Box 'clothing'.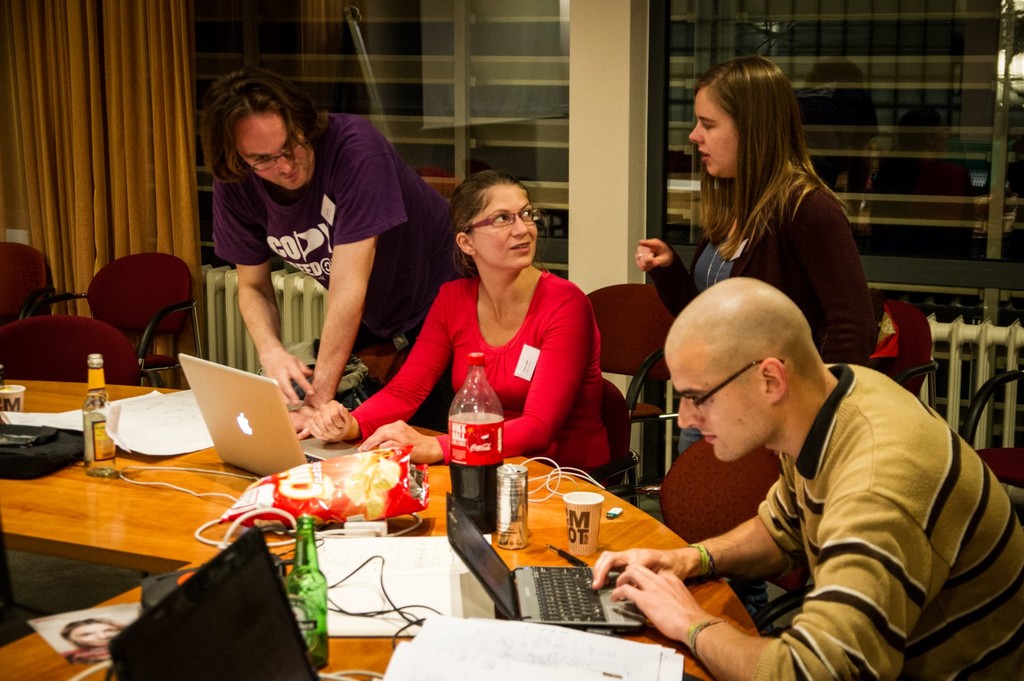
350,266,619,478.
